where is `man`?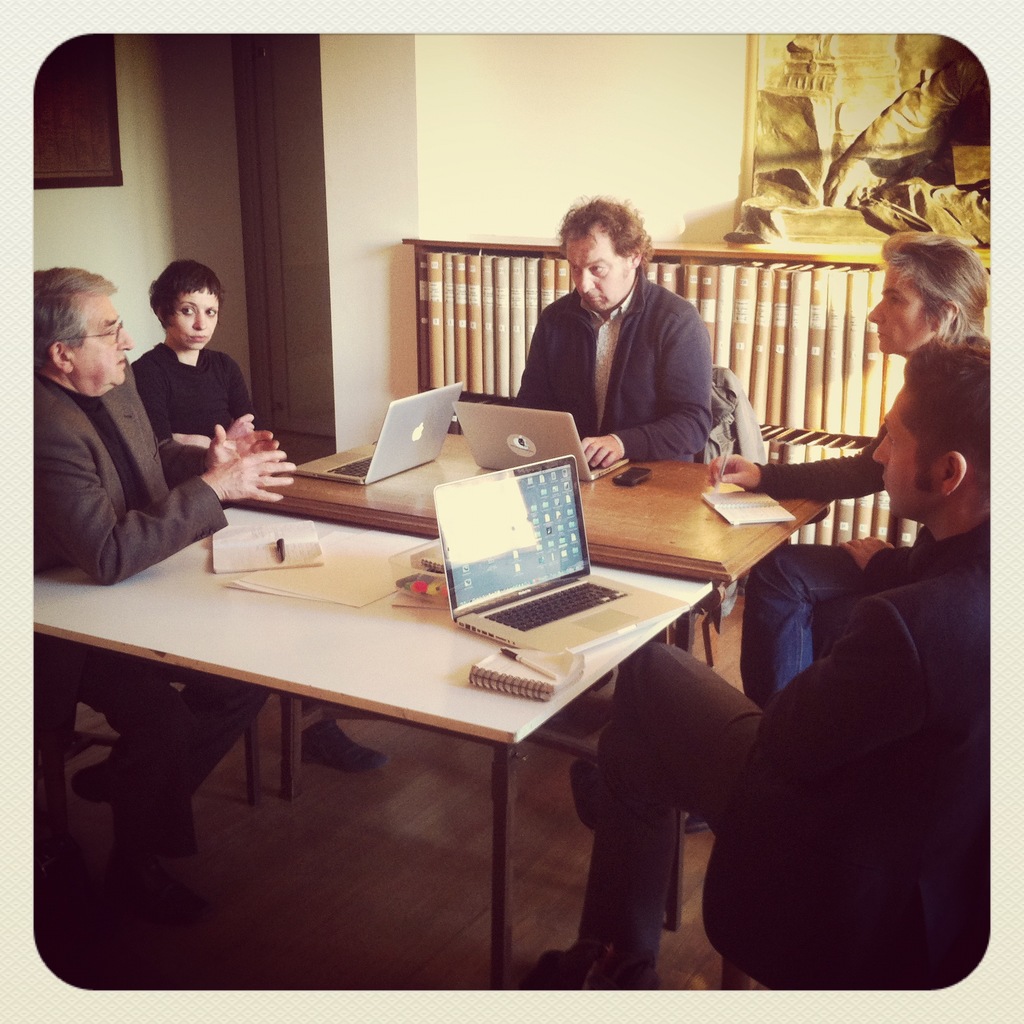
[x1=532, y1=339, x2=992, y2=993].
